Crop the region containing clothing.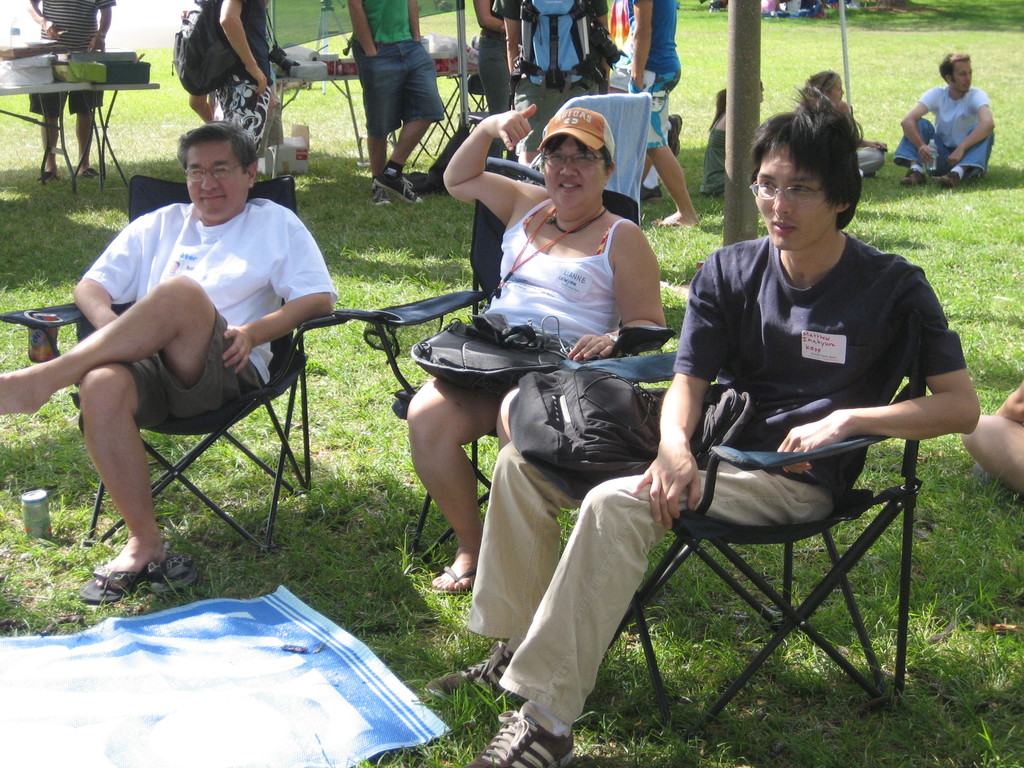
Crop region: [639, 161, 669, 199].
